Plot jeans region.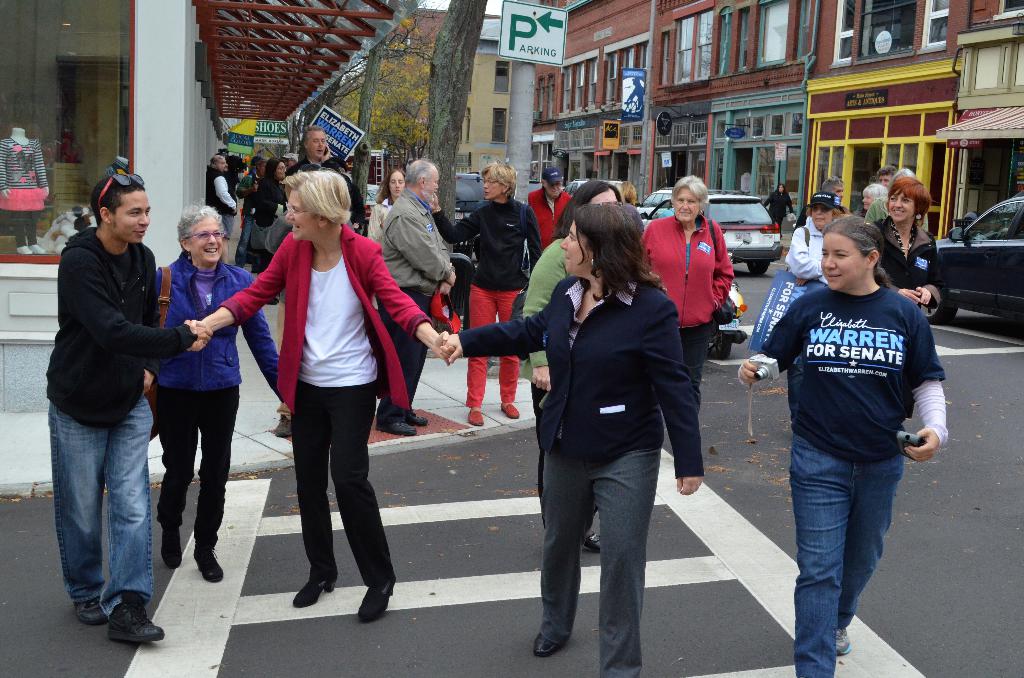
Plotted at 783 440 902 677.
